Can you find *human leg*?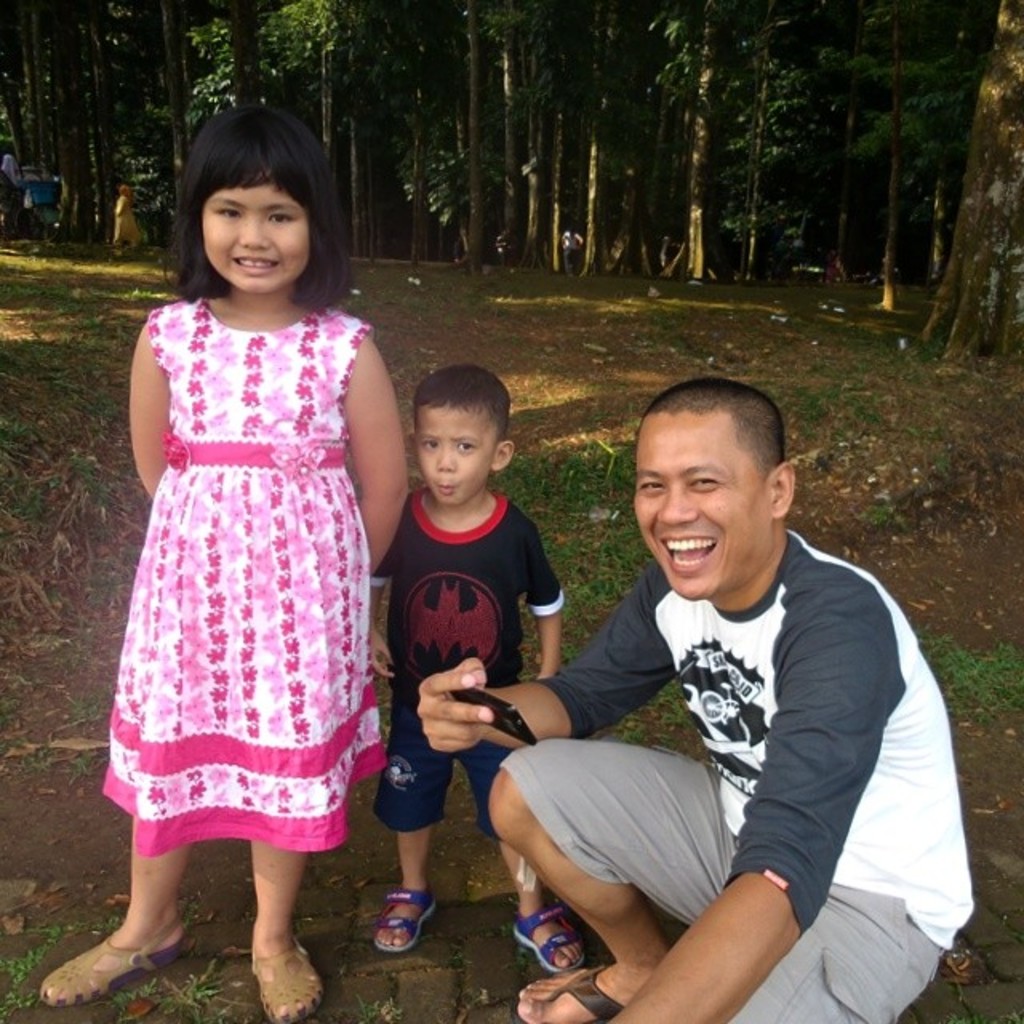
Yes, bounding box: <region>42, 813, 187, 998</region>.
